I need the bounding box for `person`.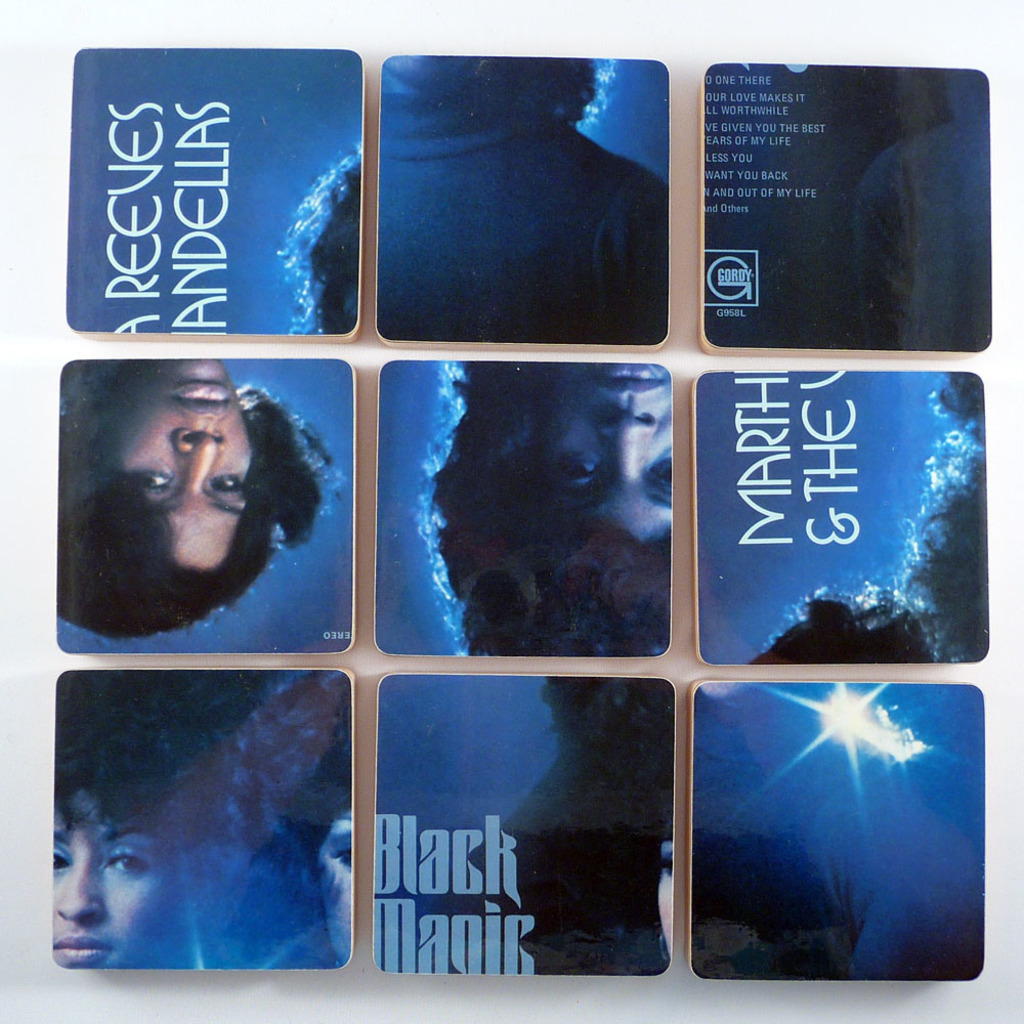
Here it is: bbox=(761, 403, 990, 662).
